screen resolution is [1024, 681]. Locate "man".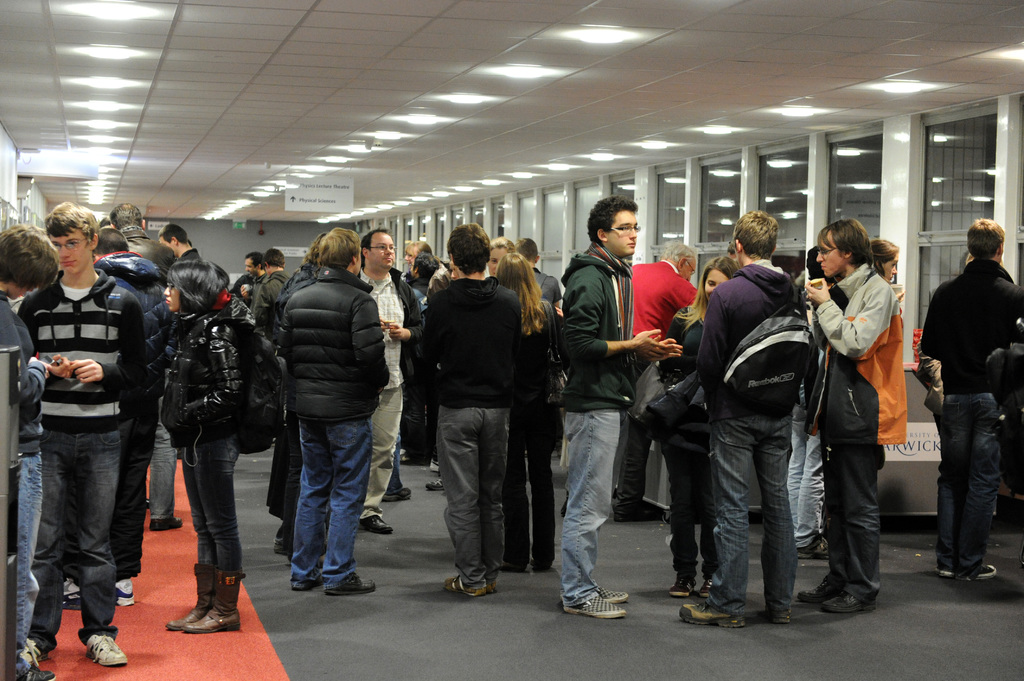
select_region(401, 250, 436, 301).
